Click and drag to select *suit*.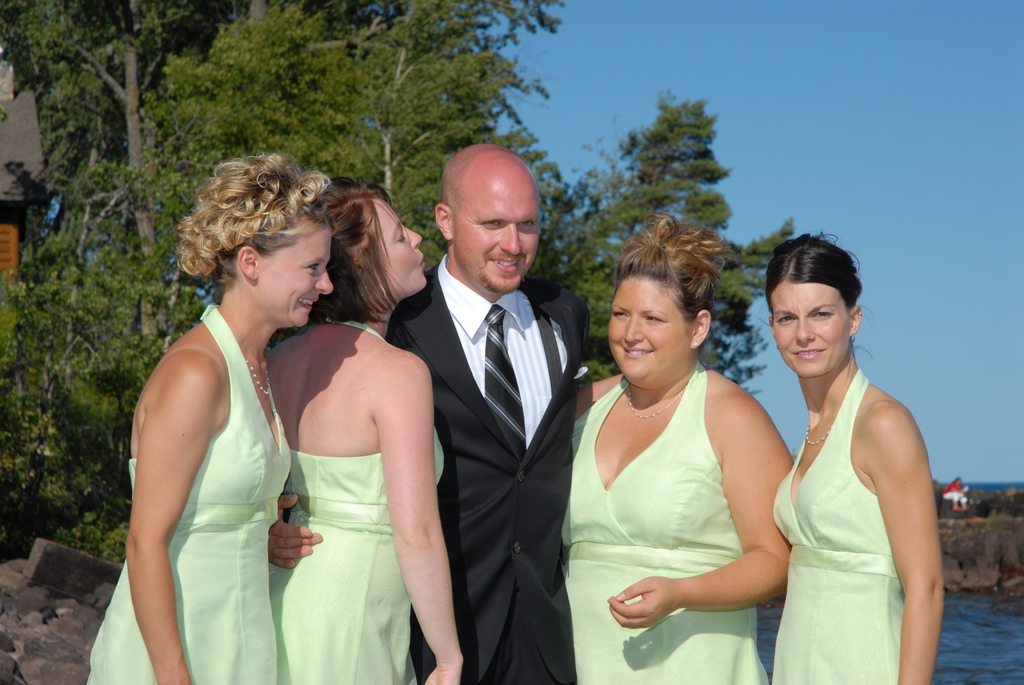
Selection: (x1=417, y1=229, x2=578, y2=664).
